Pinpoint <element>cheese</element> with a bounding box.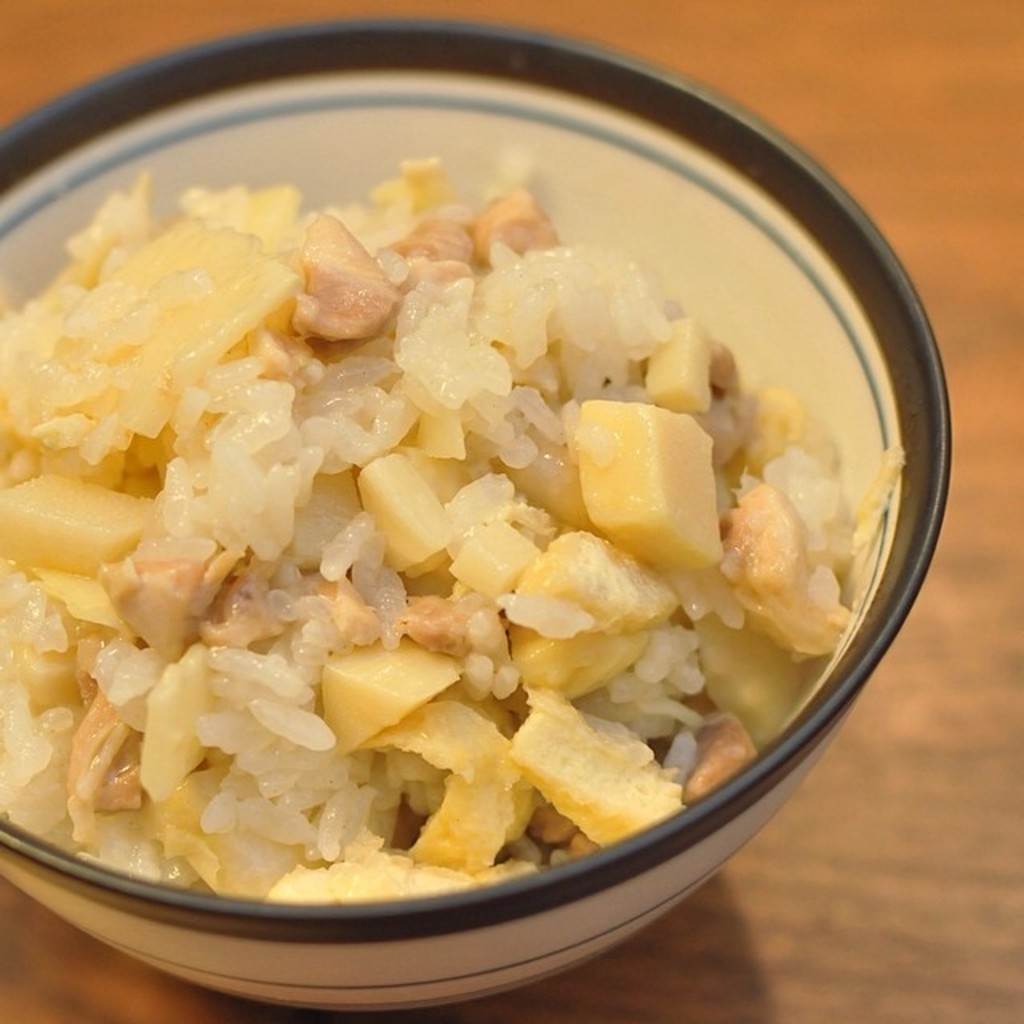
(x1=453, y1=517, x2=542, y2=598).
